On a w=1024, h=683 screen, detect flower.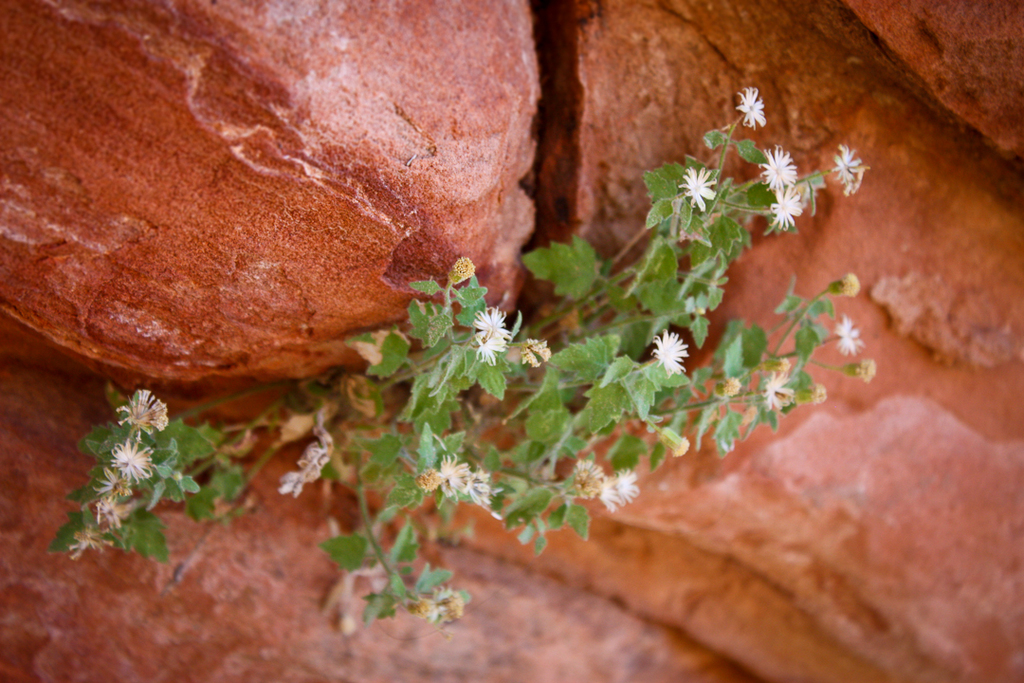
111:436:157:492.
